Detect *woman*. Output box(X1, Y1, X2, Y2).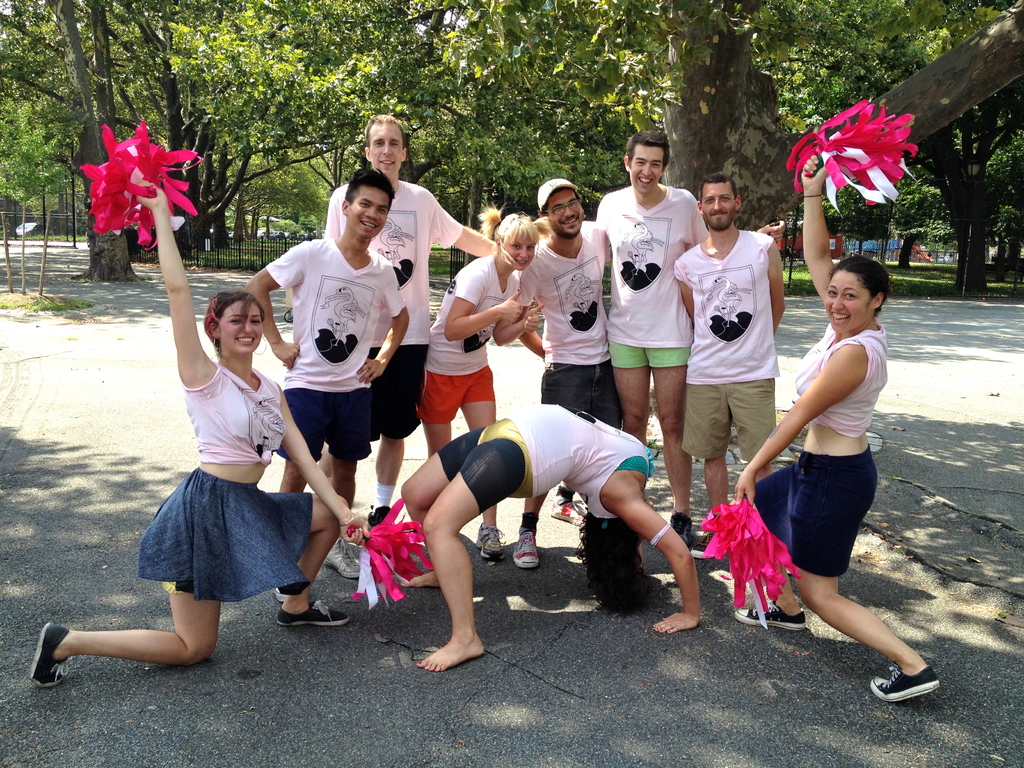
box(399, 397, 705, 672).
